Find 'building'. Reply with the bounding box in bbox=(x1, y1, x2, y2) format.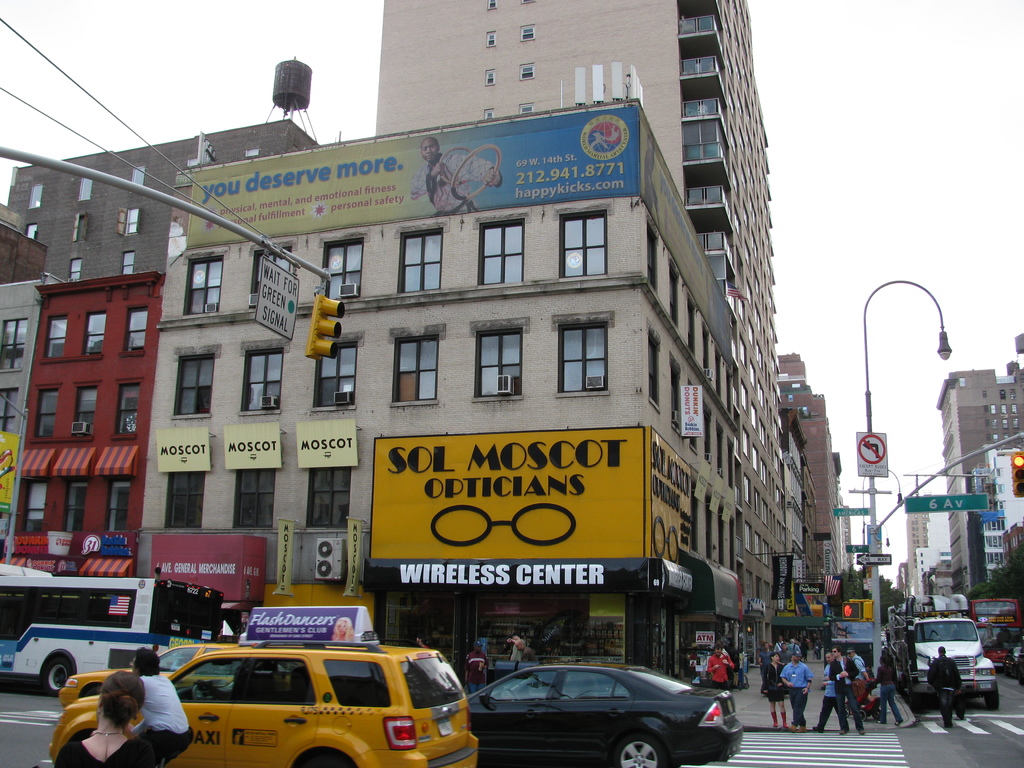
bbox=(378, 0, 772, 358).
